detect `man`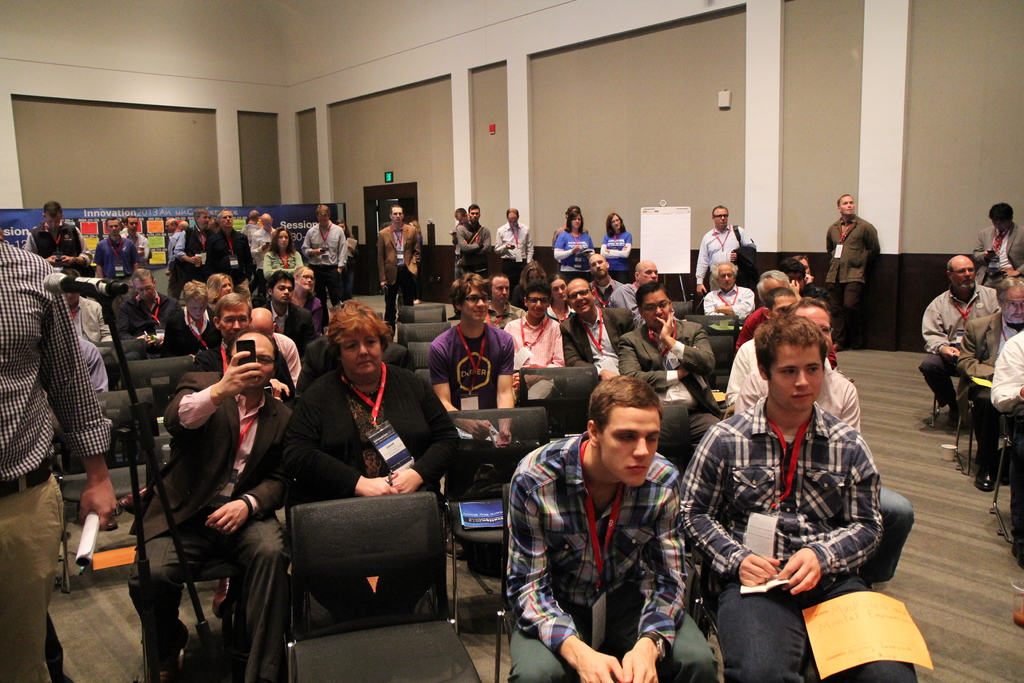
[111,268,175,358]
